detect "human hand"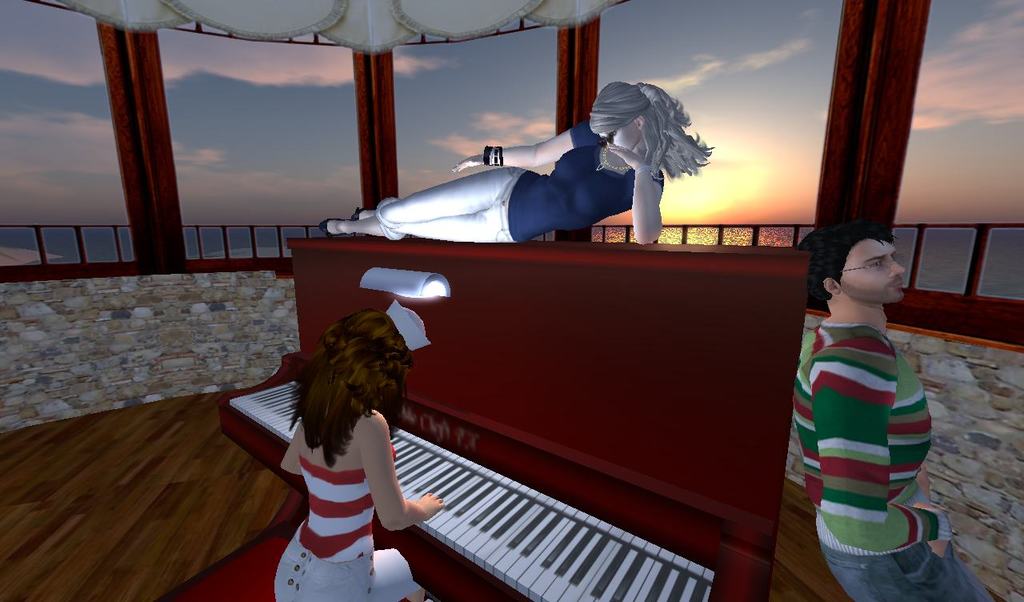
<region>415, 490, 448, 515</region>
